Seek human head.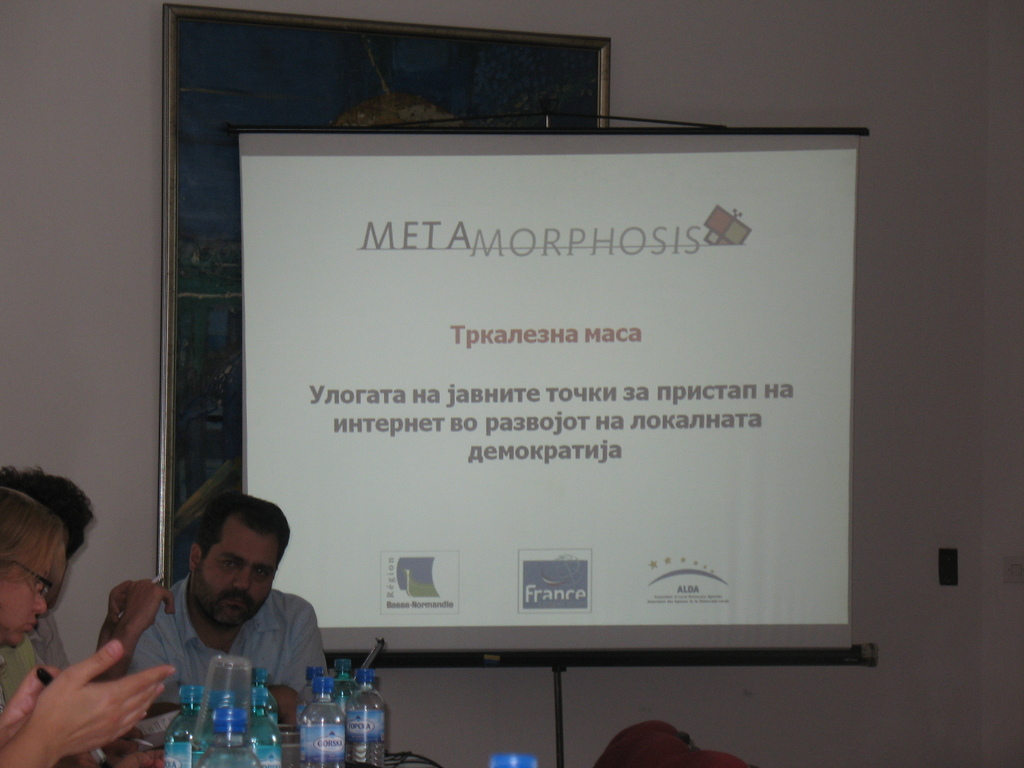
<box>0,463,92,558</box>.
